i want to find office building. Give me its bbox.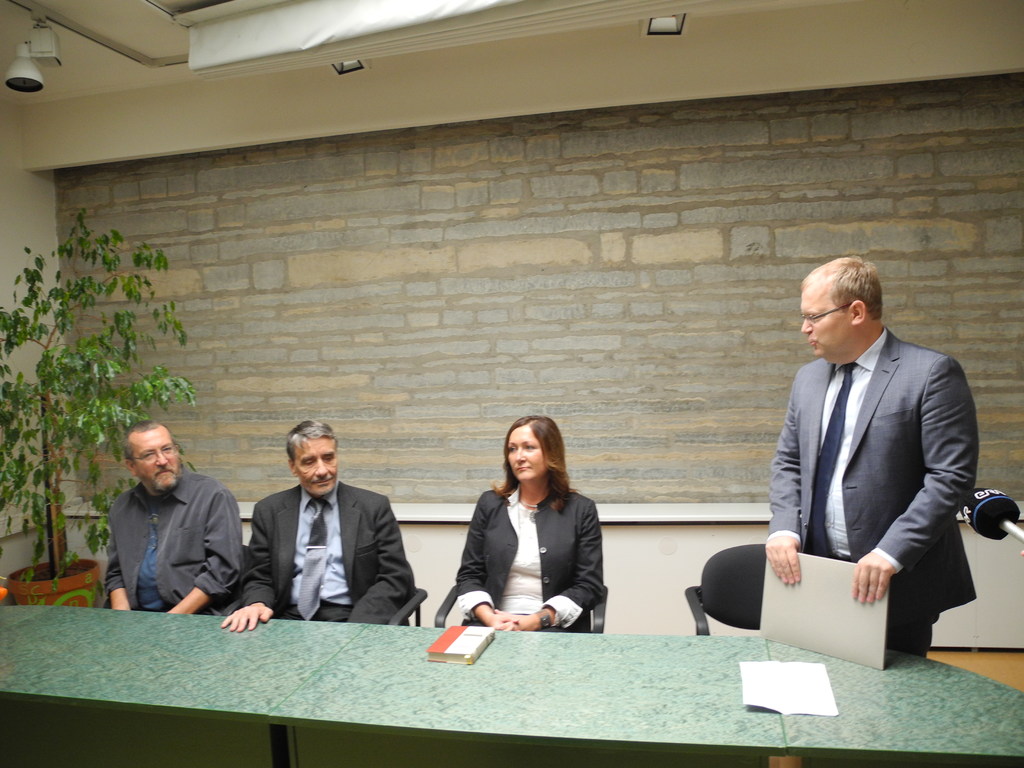
BBox(0, 113, 1023, 764).
